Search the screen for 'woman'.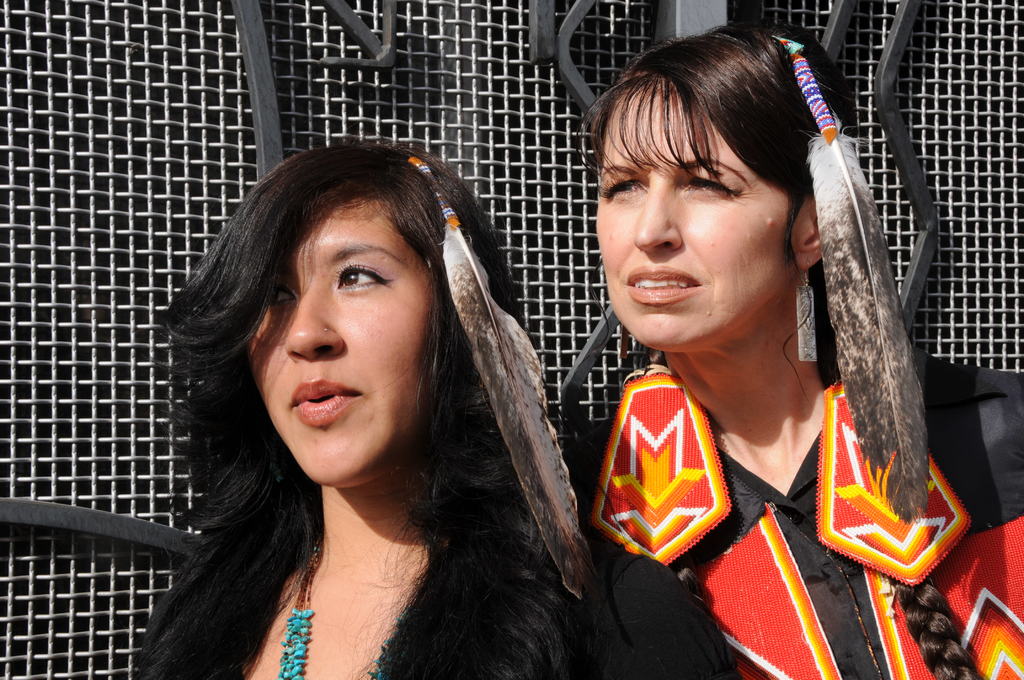
Found at rect(557, 28, 1023, 679).
